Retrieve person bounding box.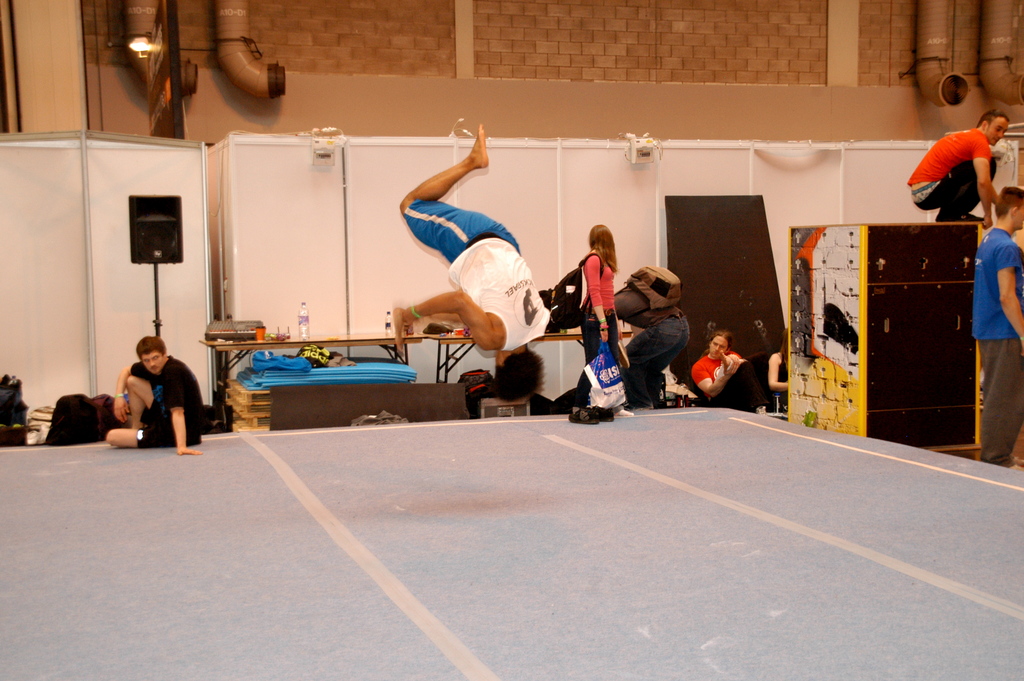
Bounding box: <region>611, 285, 689, 412</region>.
